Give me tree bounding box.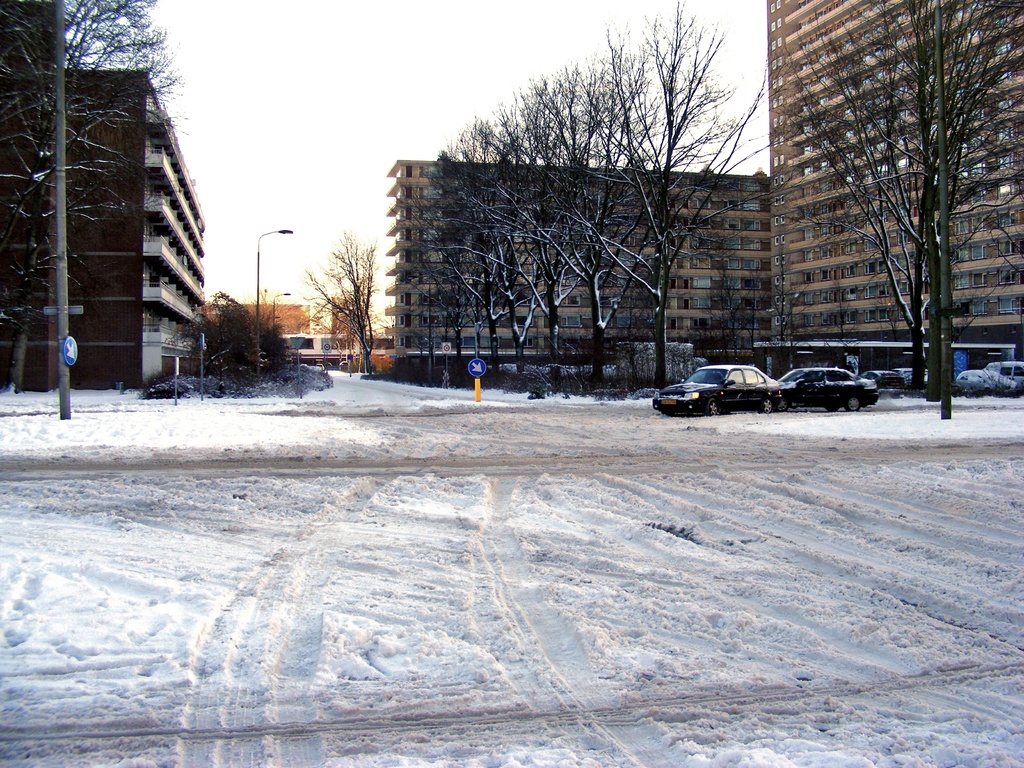
<region>298, 225, 392, 381</region>.
